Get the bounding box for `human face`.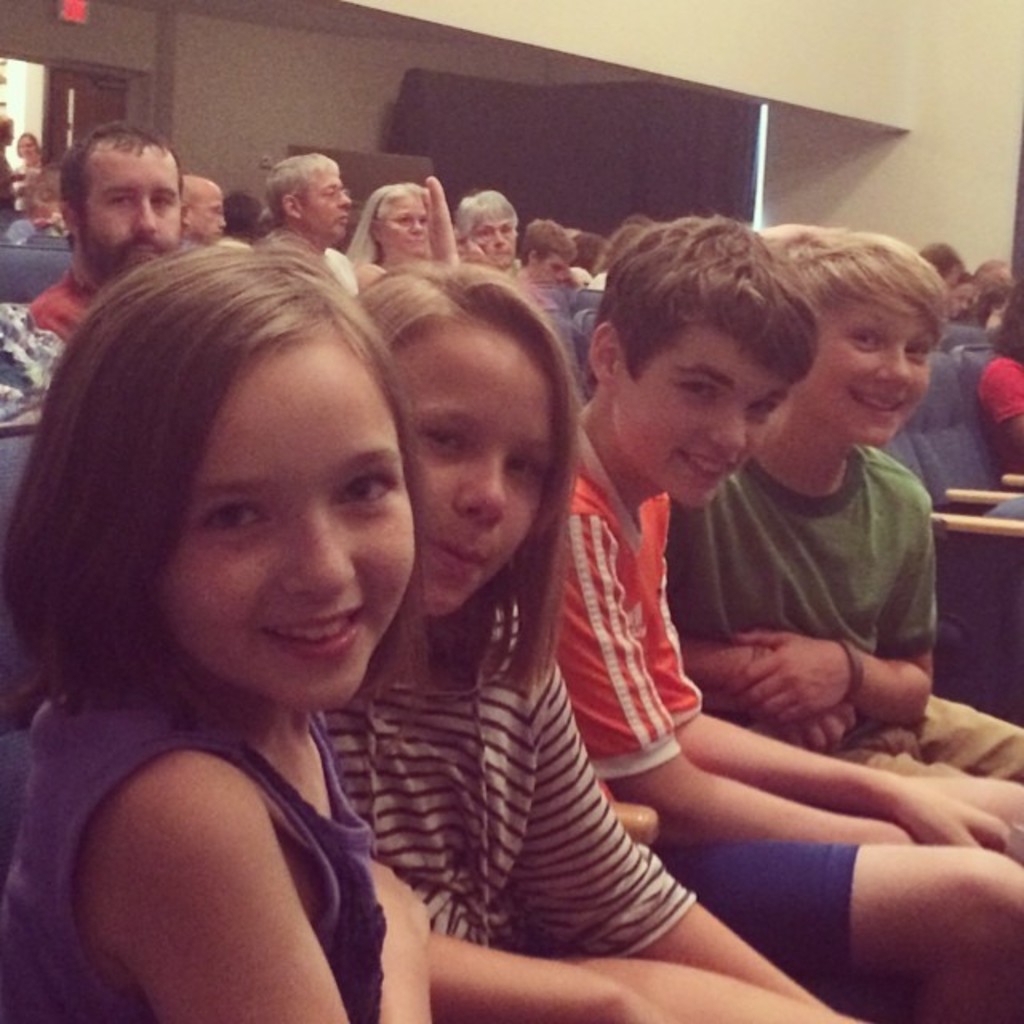
bbox(618, 322, 798, 509).
